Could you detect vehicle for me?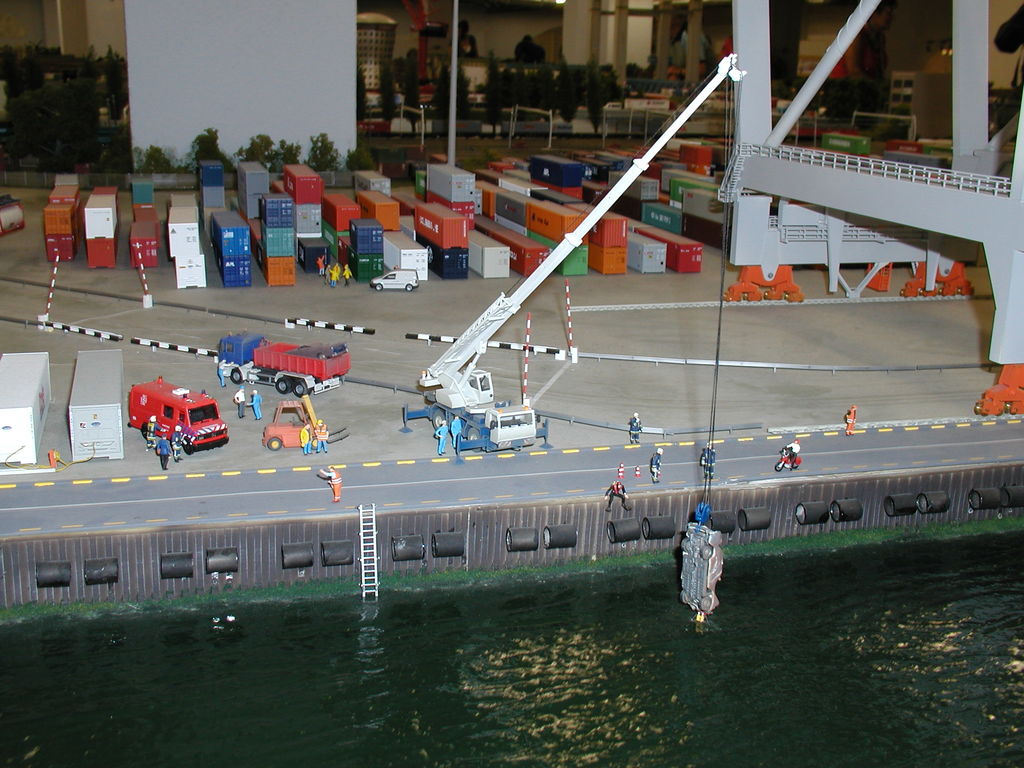
Detection result: locate(258, 396, 346, 454).
